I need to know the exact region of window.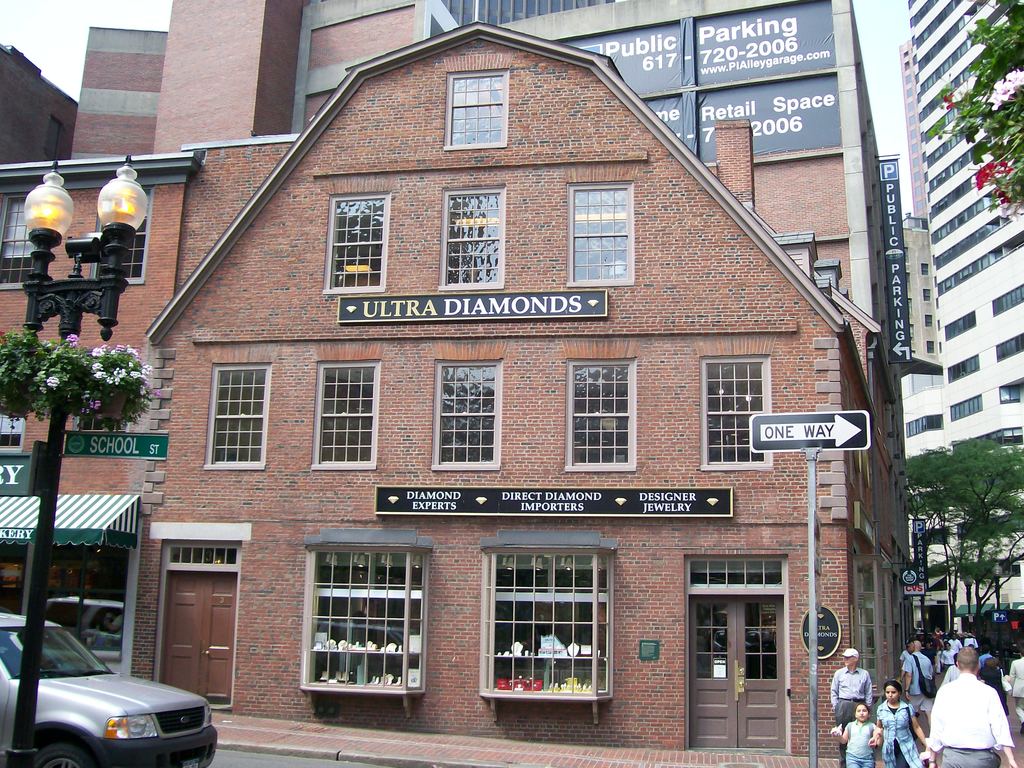
Region: [319,364,378,466].
